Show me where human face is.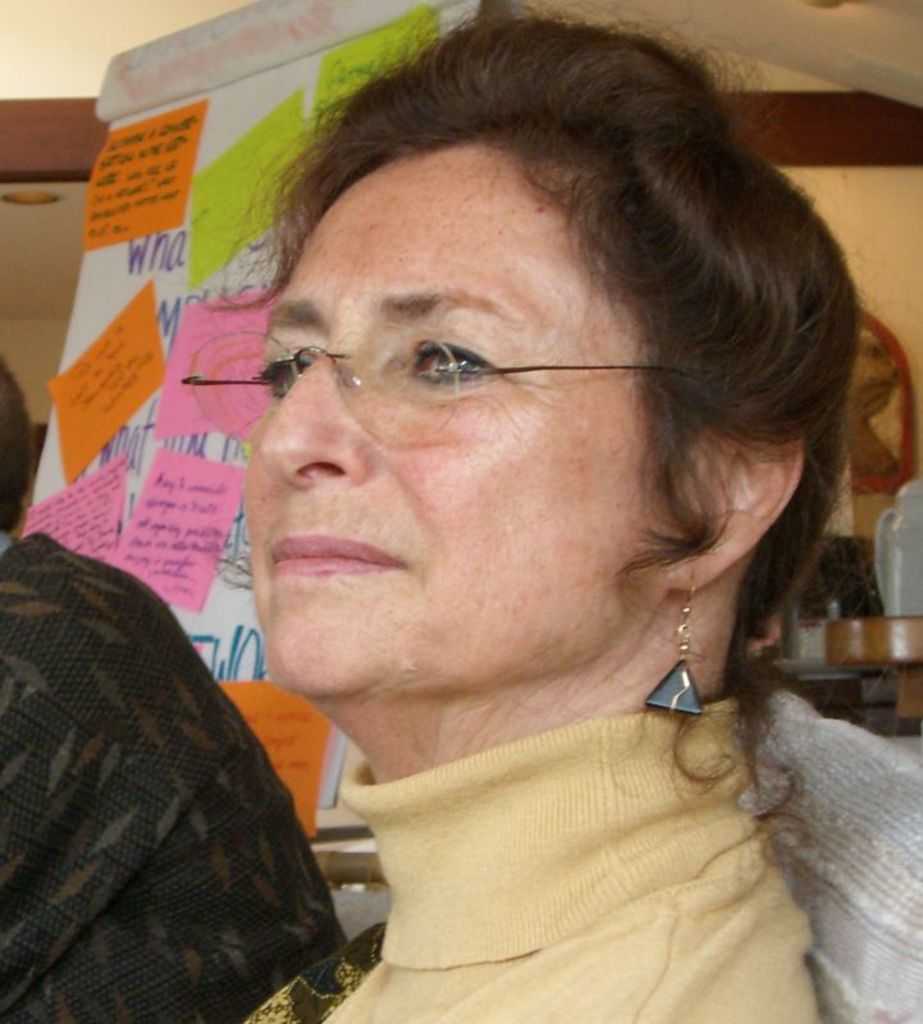
human face is at region(247, 164, 632, 689).
